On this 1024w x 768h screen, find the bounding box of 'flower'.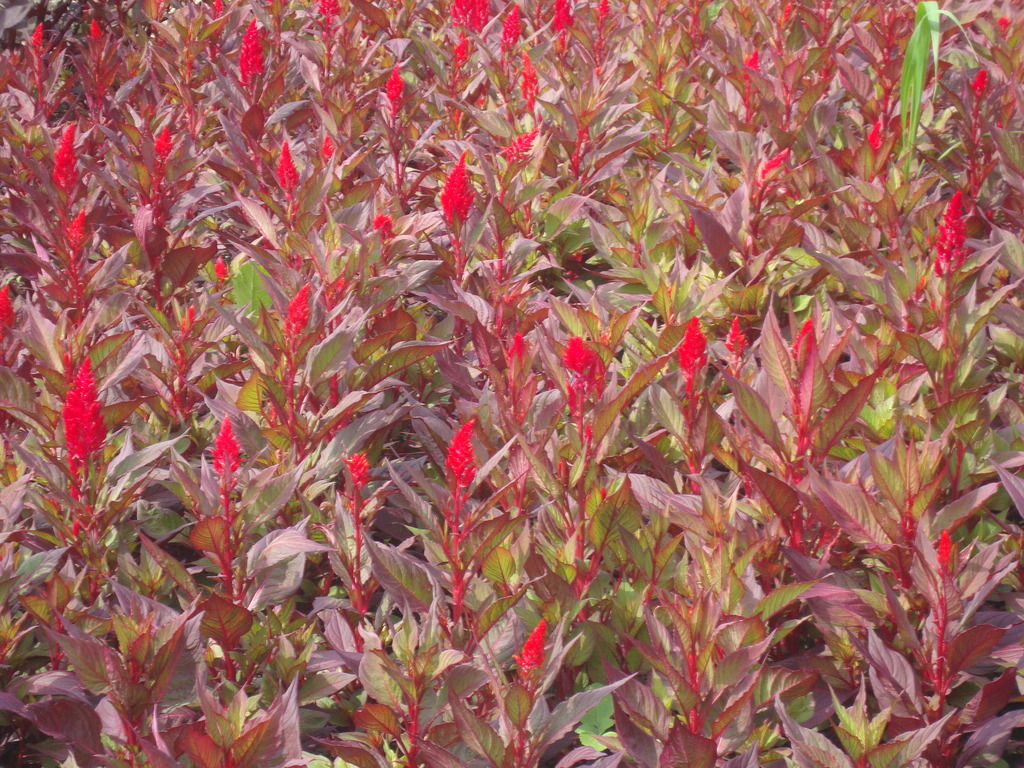
Bounding box: l=91, t=20, r=107, b=41.
